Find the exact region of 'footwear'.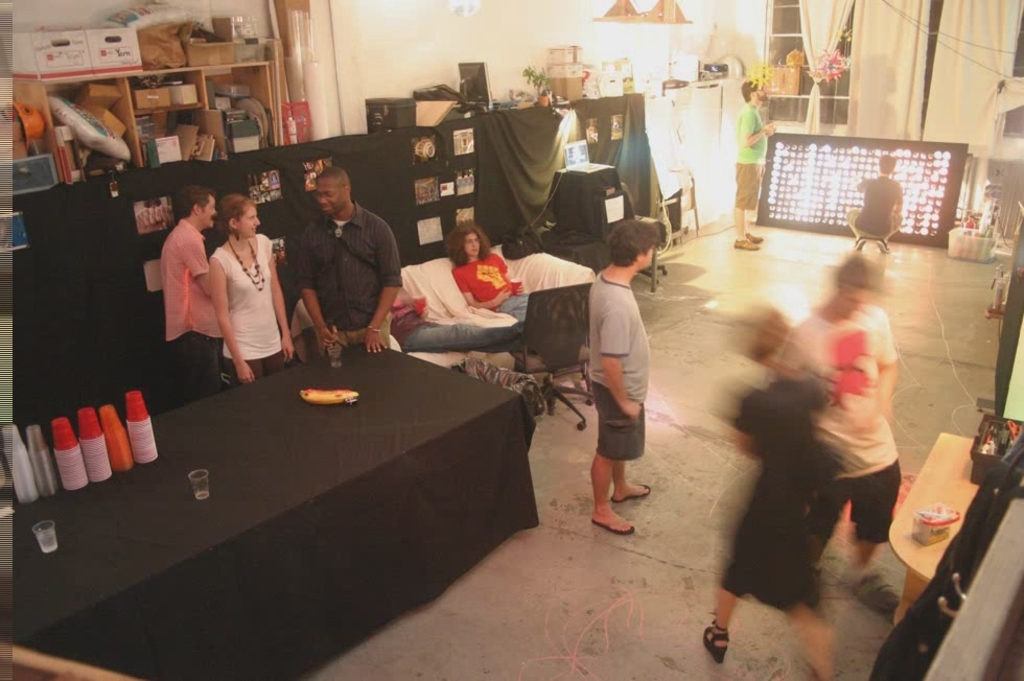
Exact region: [745, 229, 760, 242].
